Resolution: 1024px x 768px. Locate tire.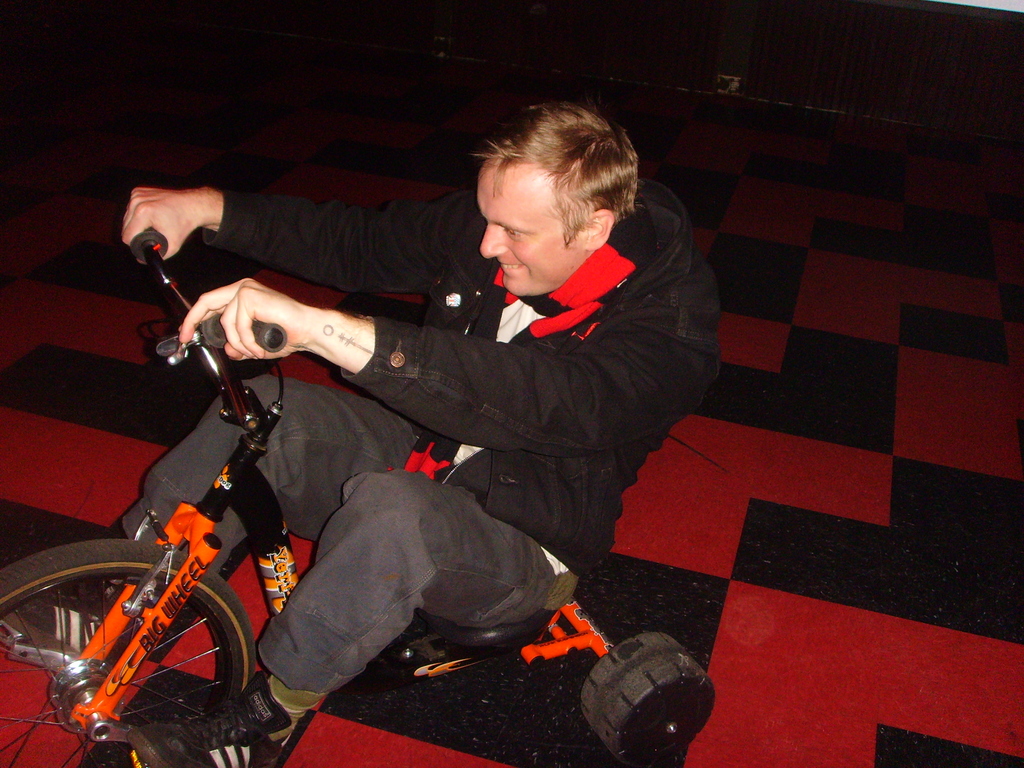
bbox=(0, 542, 255, 767).
